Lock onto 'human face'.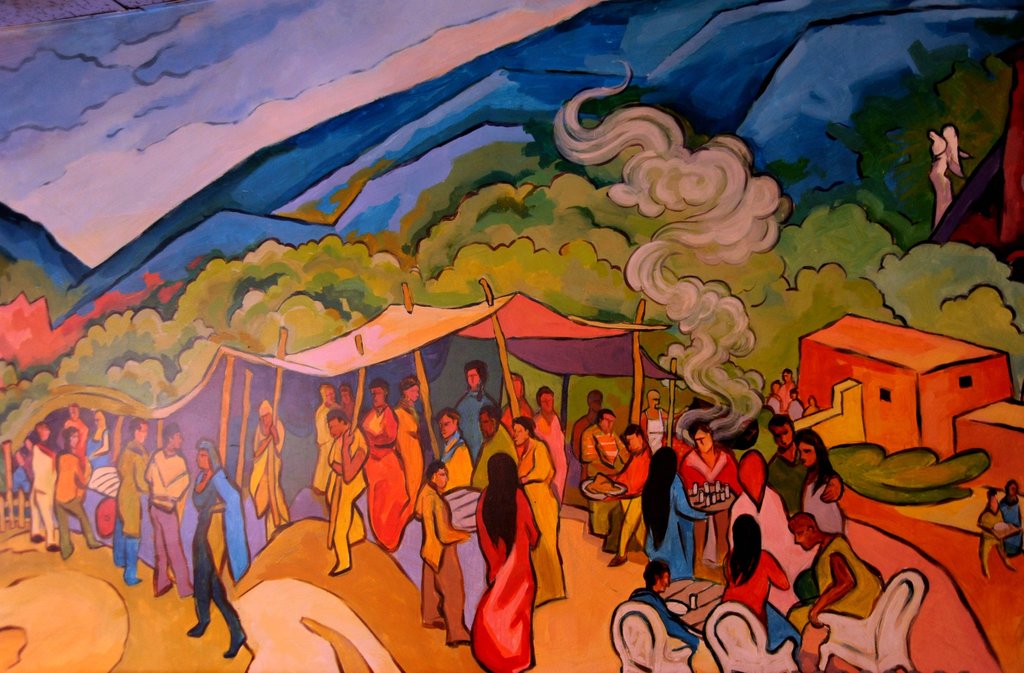
Locked: {"left": 431, "top": 464, "right": 449, "bottom": 491}.
